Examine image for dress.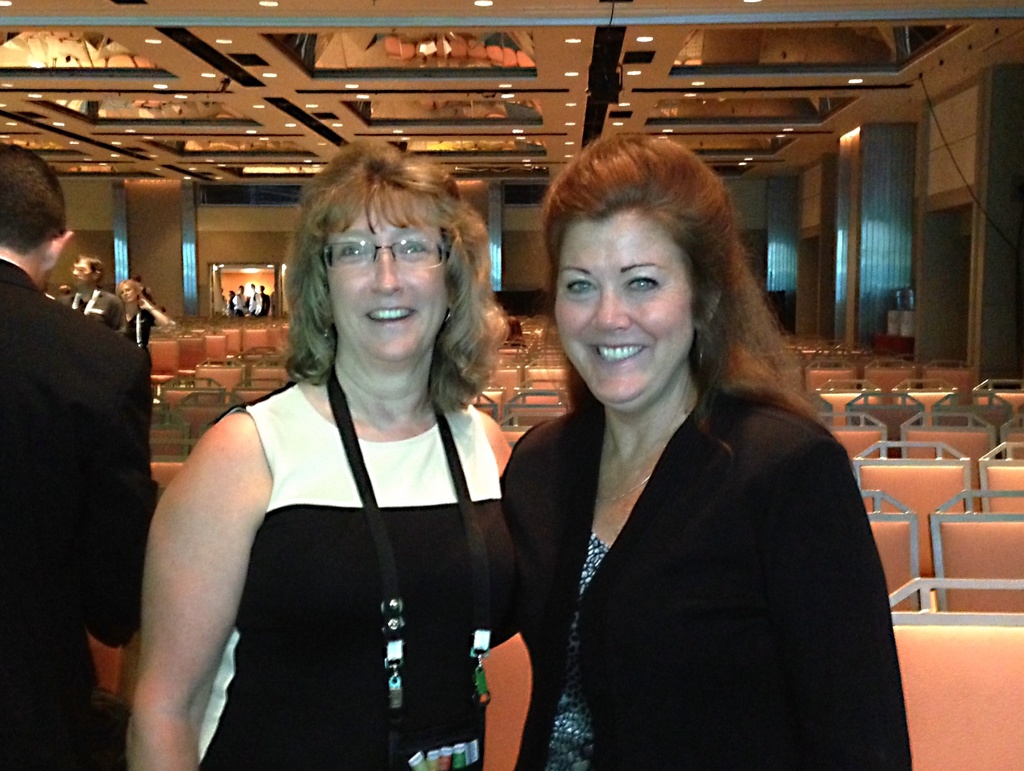
Examination result: [157,340,501,744].
